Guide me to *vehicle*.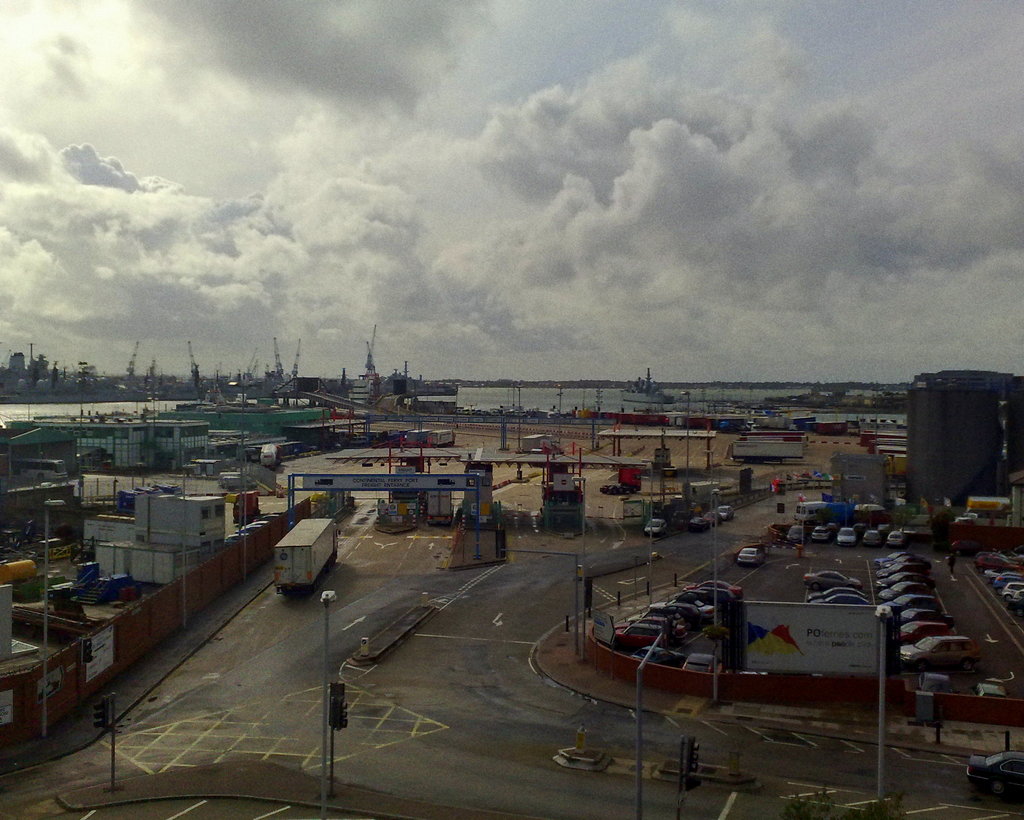
Guidance: [left=876, top=577, right=924, bottom=592].
